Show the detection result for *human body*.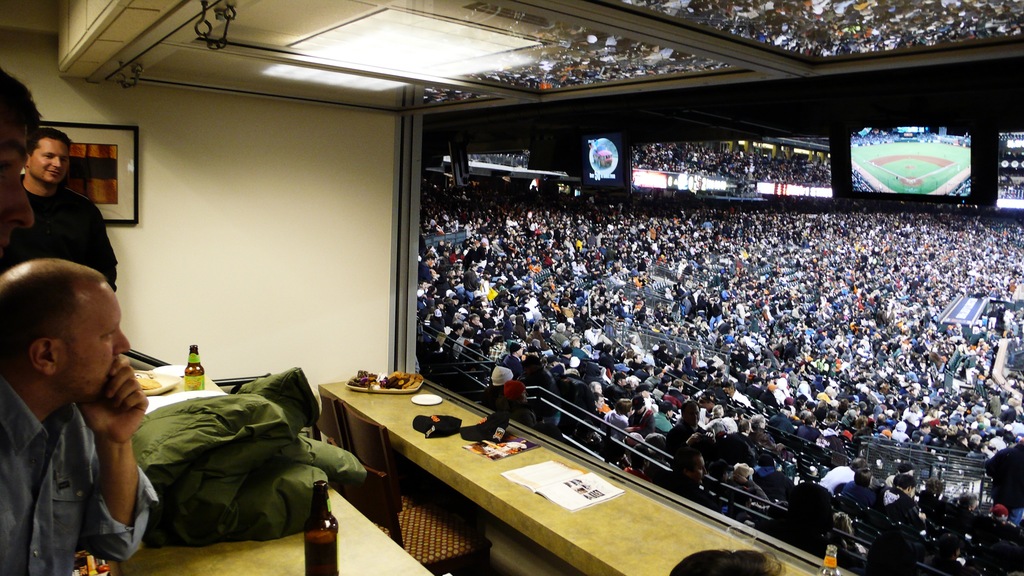
bbox(489, 286, 493, 293).
